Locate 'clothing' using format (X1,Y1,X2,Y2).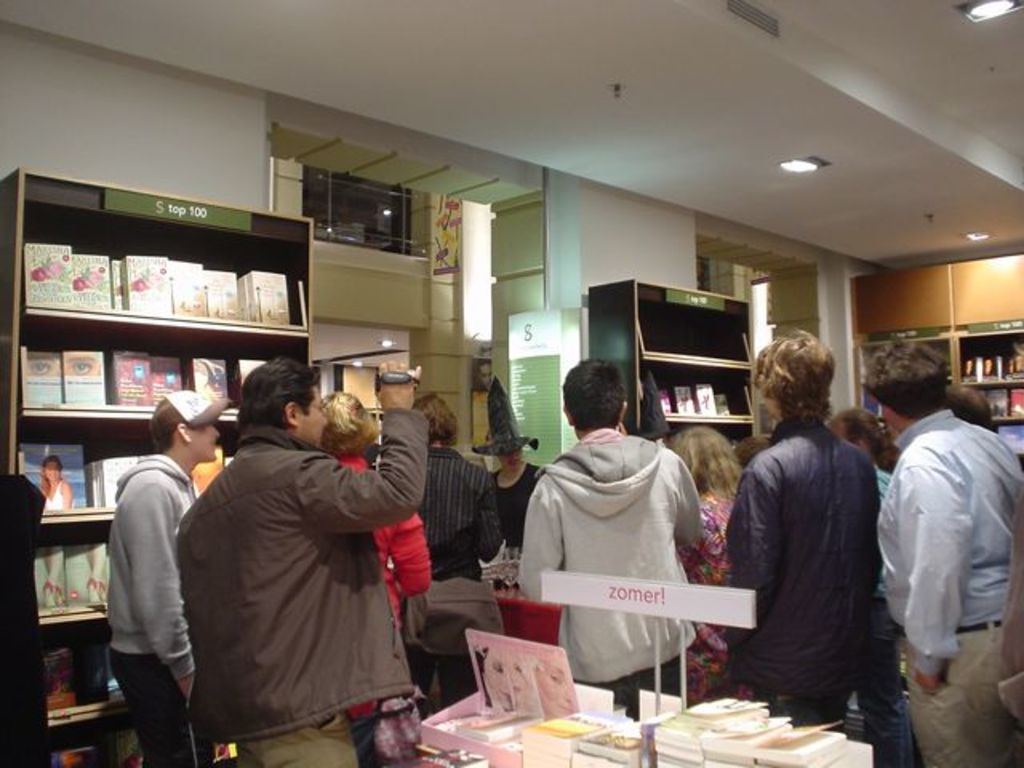
(107,456,202,766).
